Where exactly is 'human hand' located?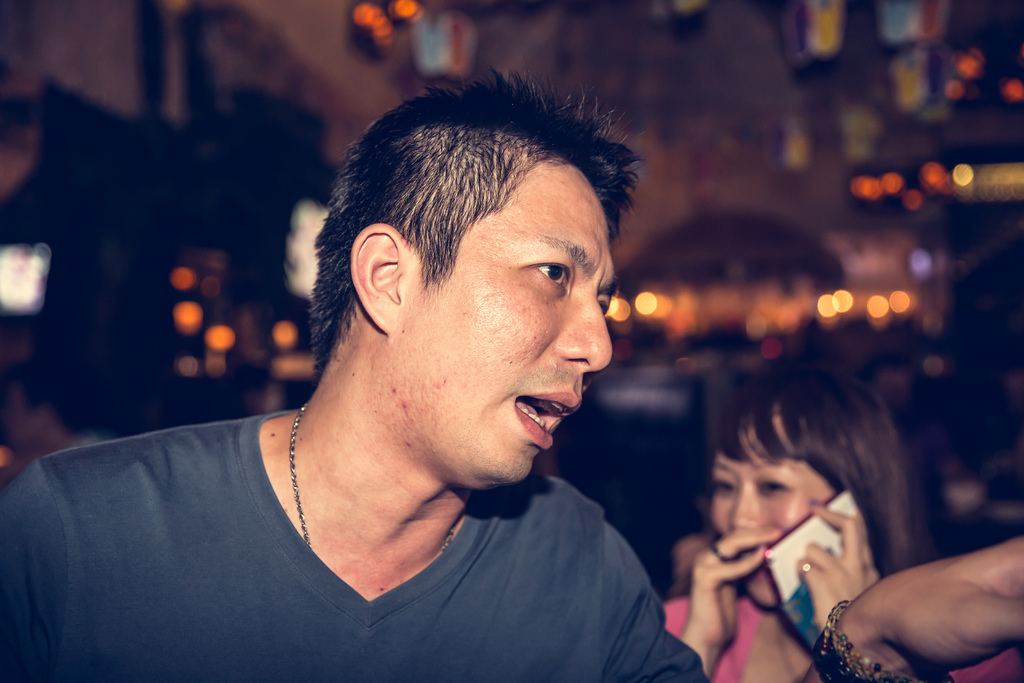
Its bounding box is crop(750, 500, 1018, 681).
